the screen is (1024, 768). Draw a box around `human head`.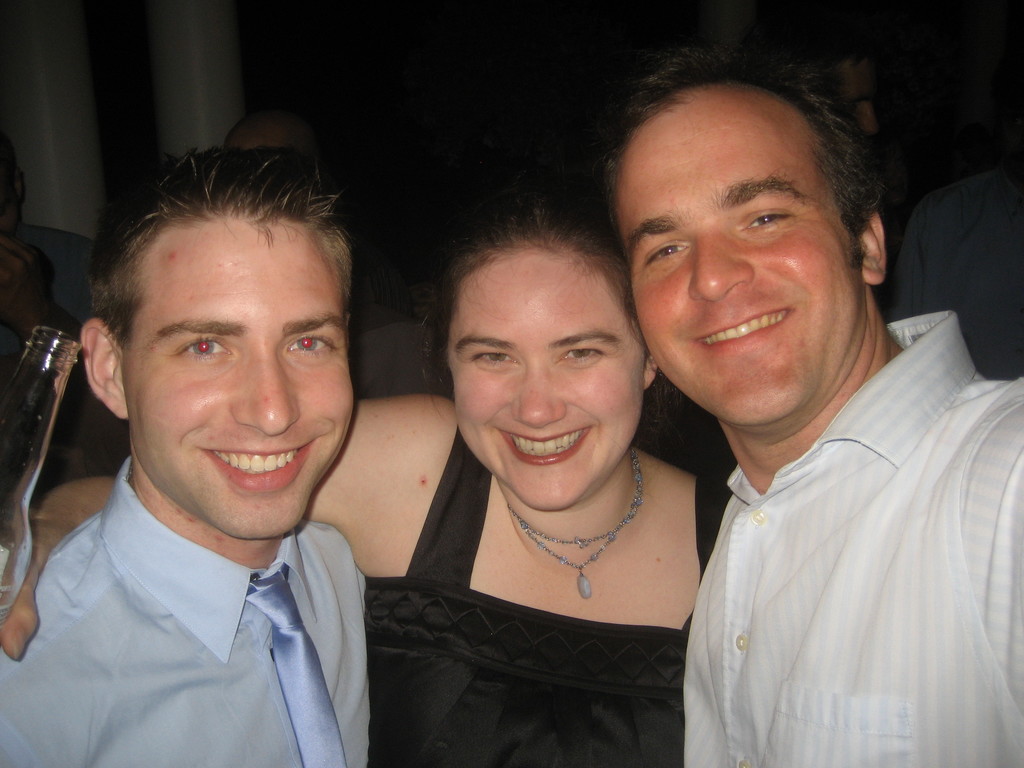
[444, 192, 659, 513].
